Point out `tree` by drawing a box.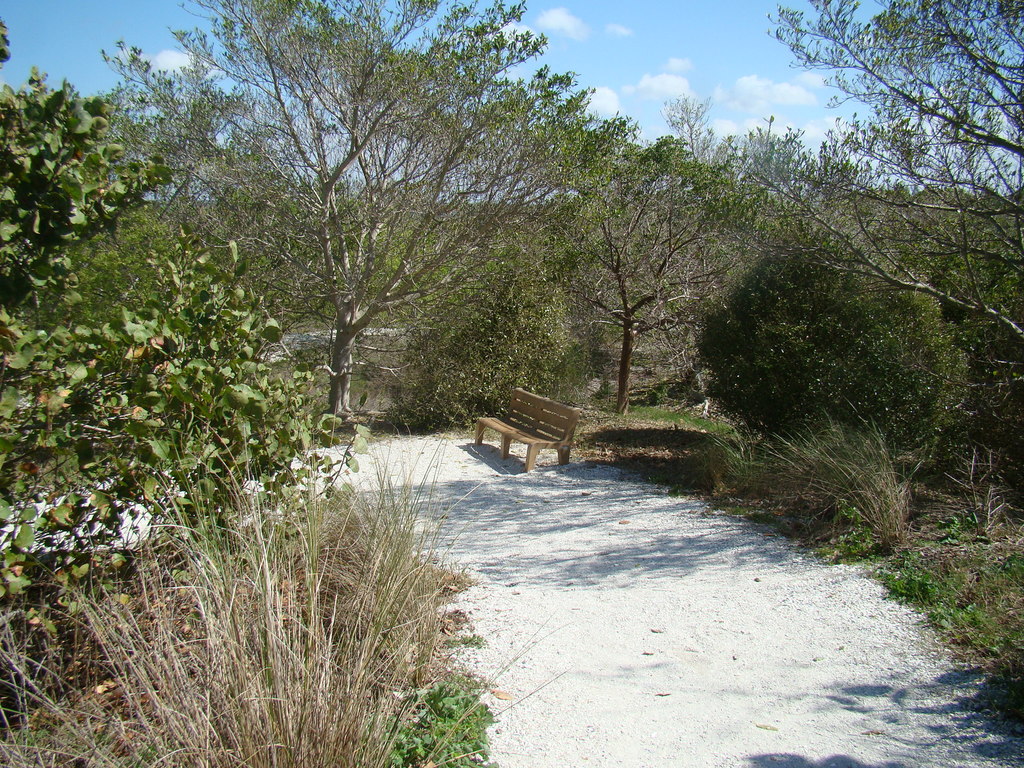
[93, 0, 642, 437].
